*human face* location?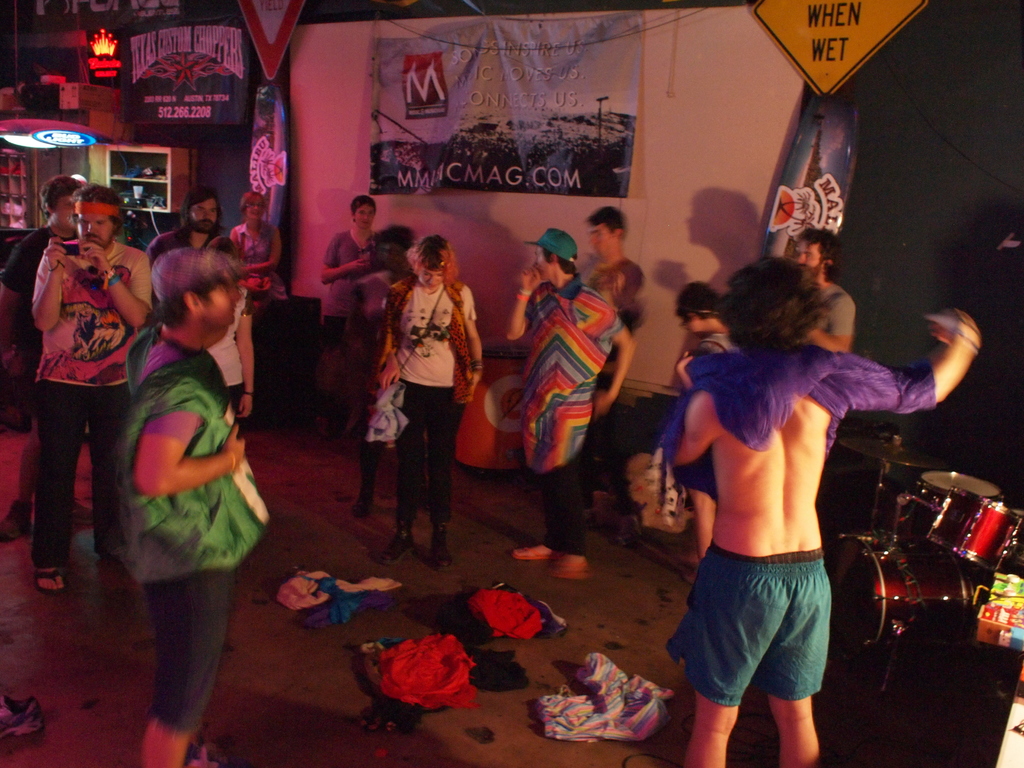
(189,193,221,234)
